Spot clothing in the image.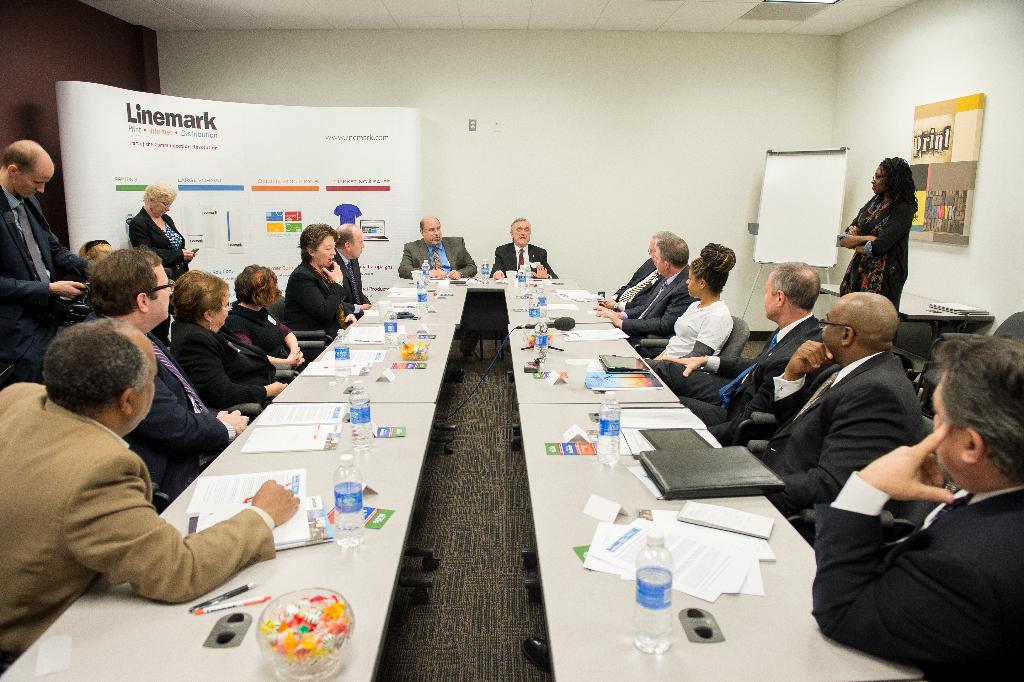
clothing found at l=616, t=262, r=698, b=346.
